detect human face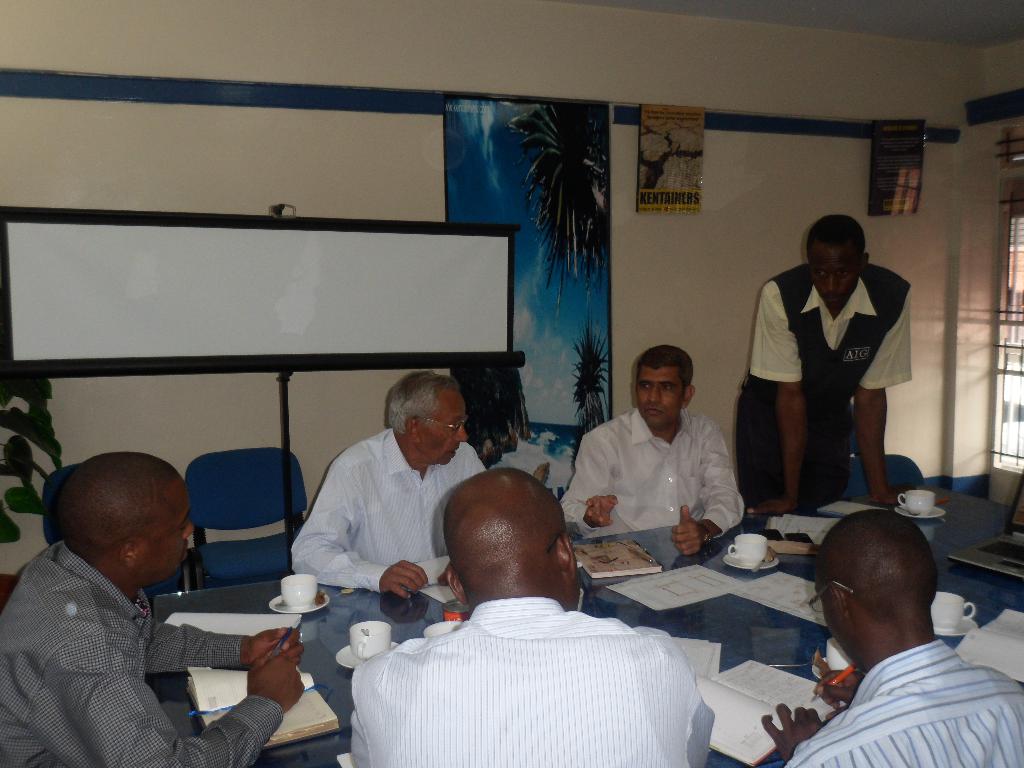
x1=140, y1=477, x2=191, y2=584
